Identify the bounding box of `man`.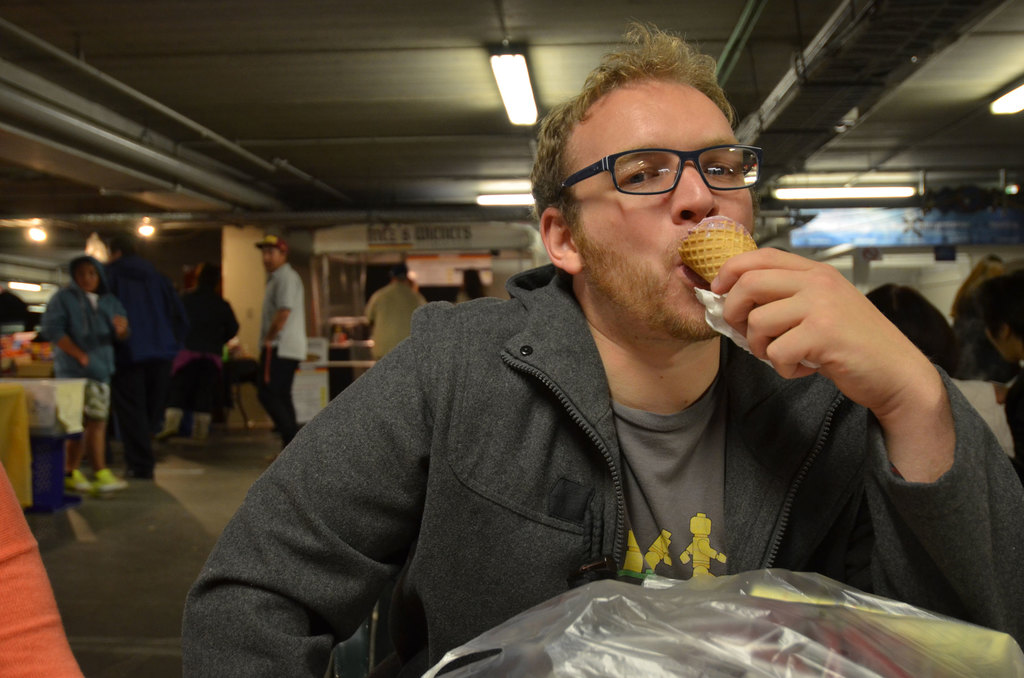
box(168, 19, 1023, 677).
